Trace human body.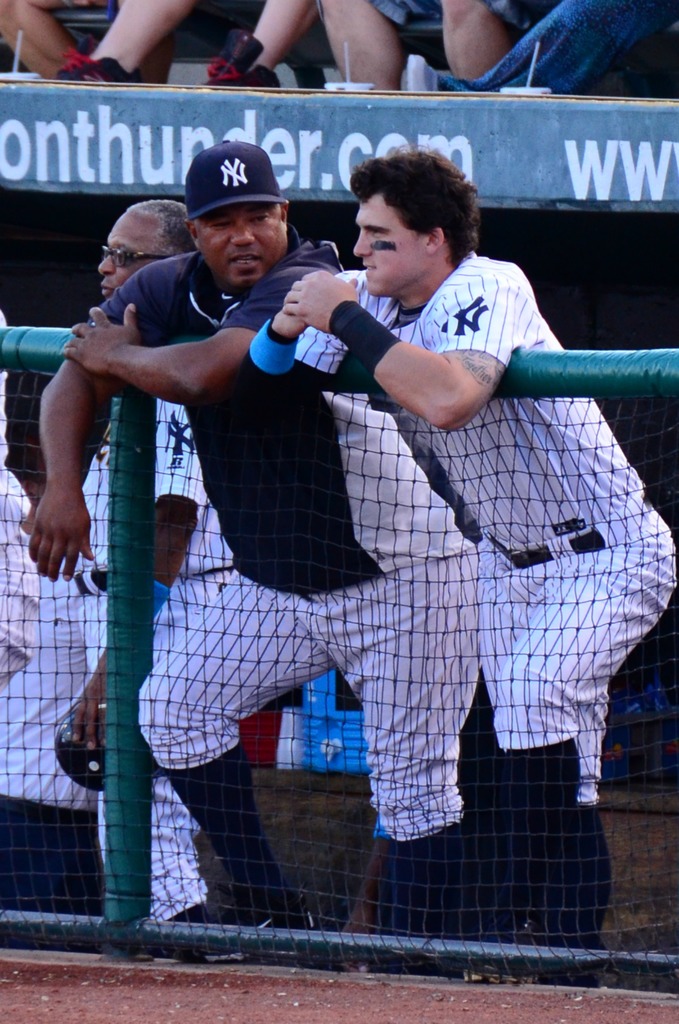
Traced to (35, 146, 473, 979).
